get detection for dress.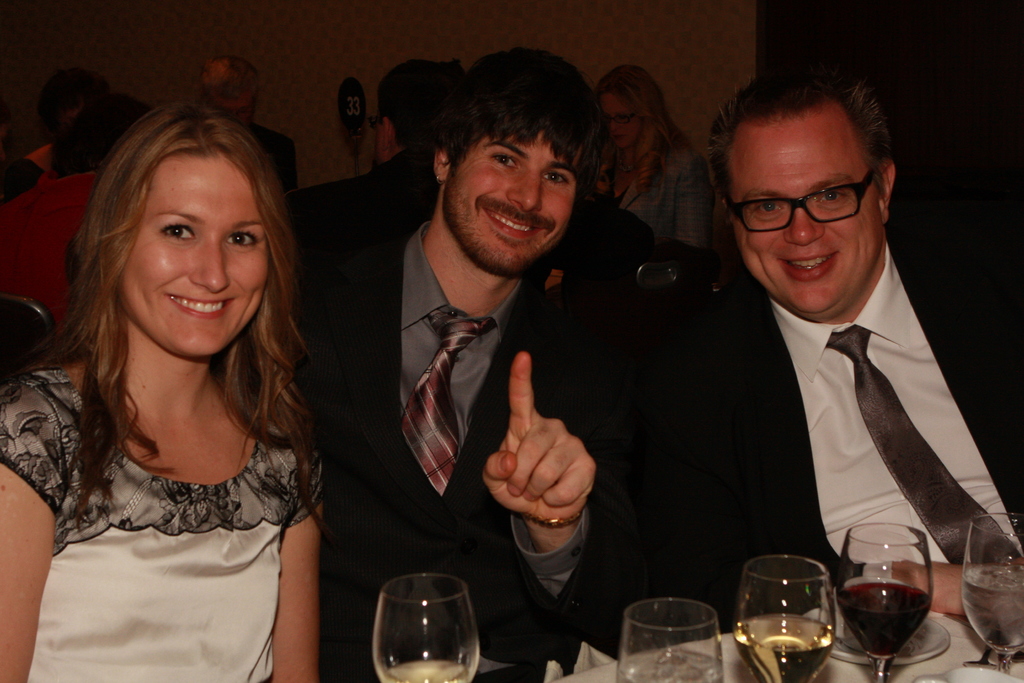
Detection: 24,286,340,659.
